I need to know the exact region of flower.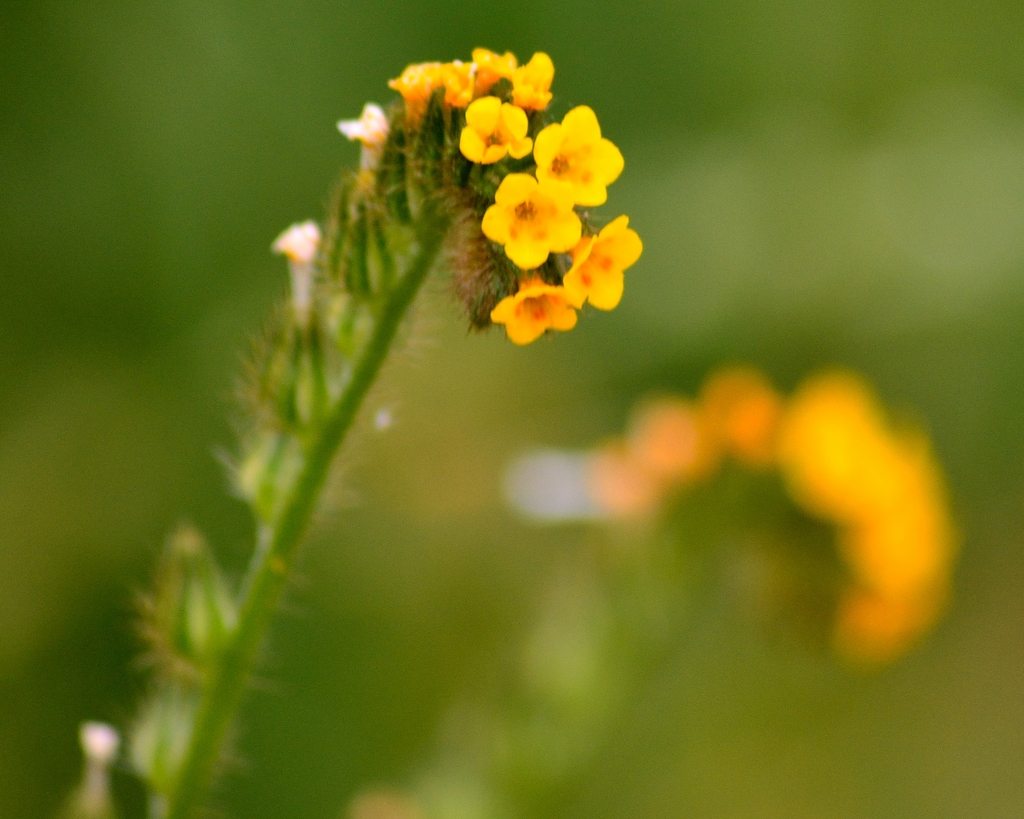
Region: 385:60:444:127.
